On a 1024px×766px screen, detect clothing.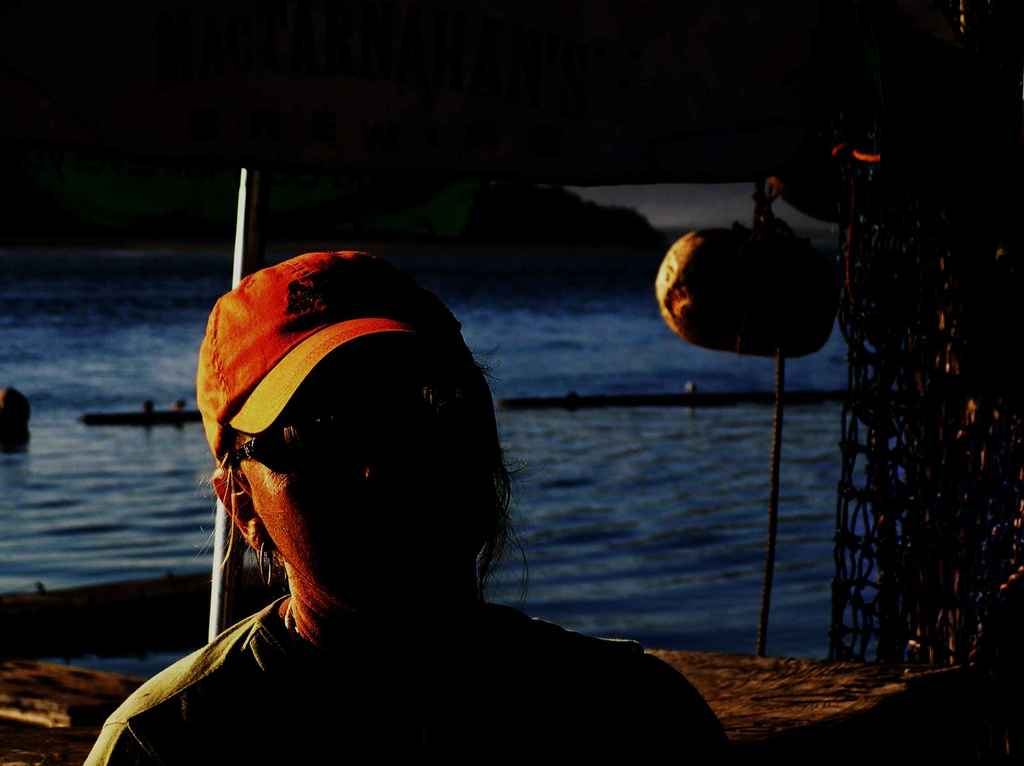
region(76, 584, 738, 765).
